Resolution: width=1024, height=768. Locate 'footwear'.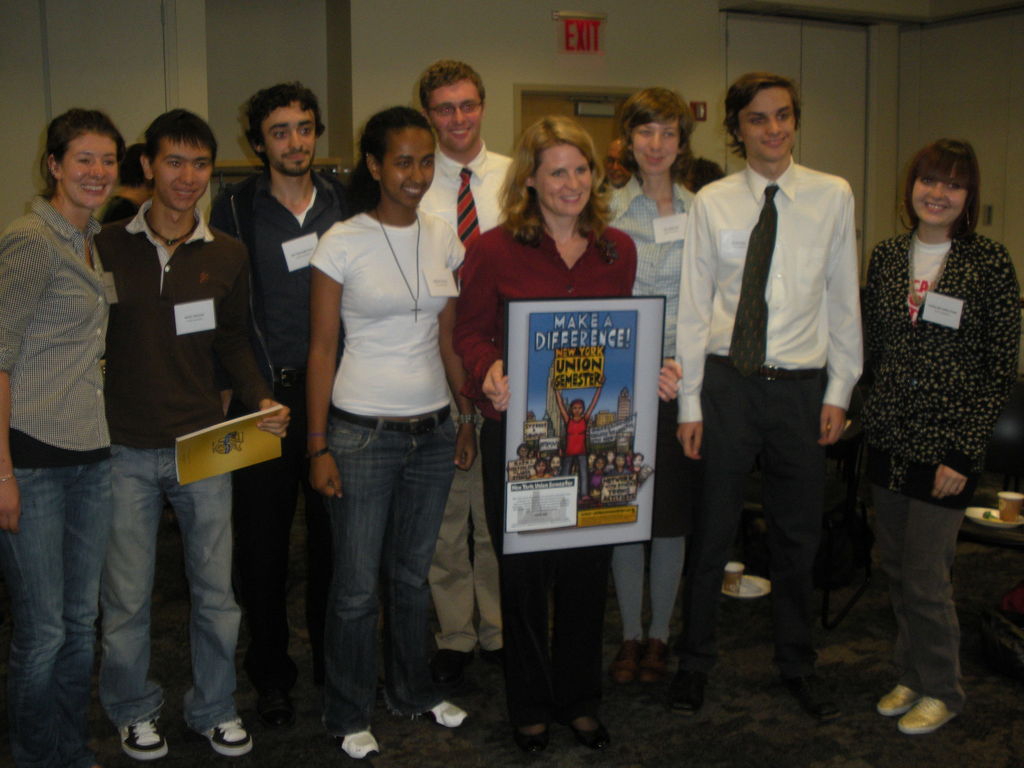
locate(884, 670, 968, 739).
